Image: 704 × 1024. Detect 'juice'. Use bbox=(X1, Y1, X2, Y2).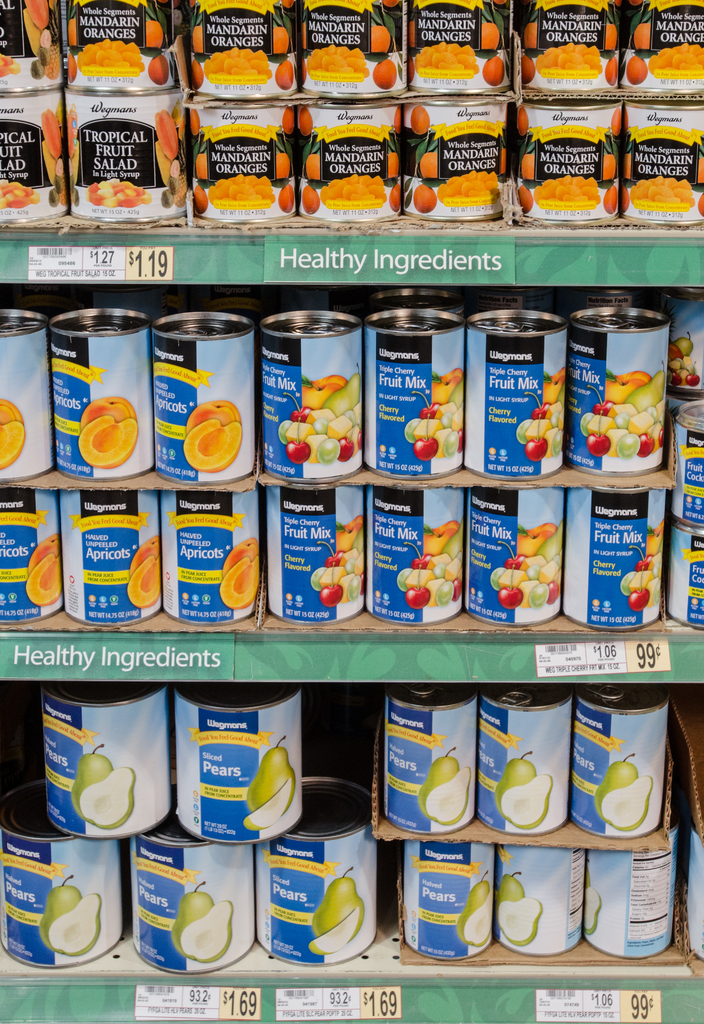
bbox=(157, 490, 260, 623).
